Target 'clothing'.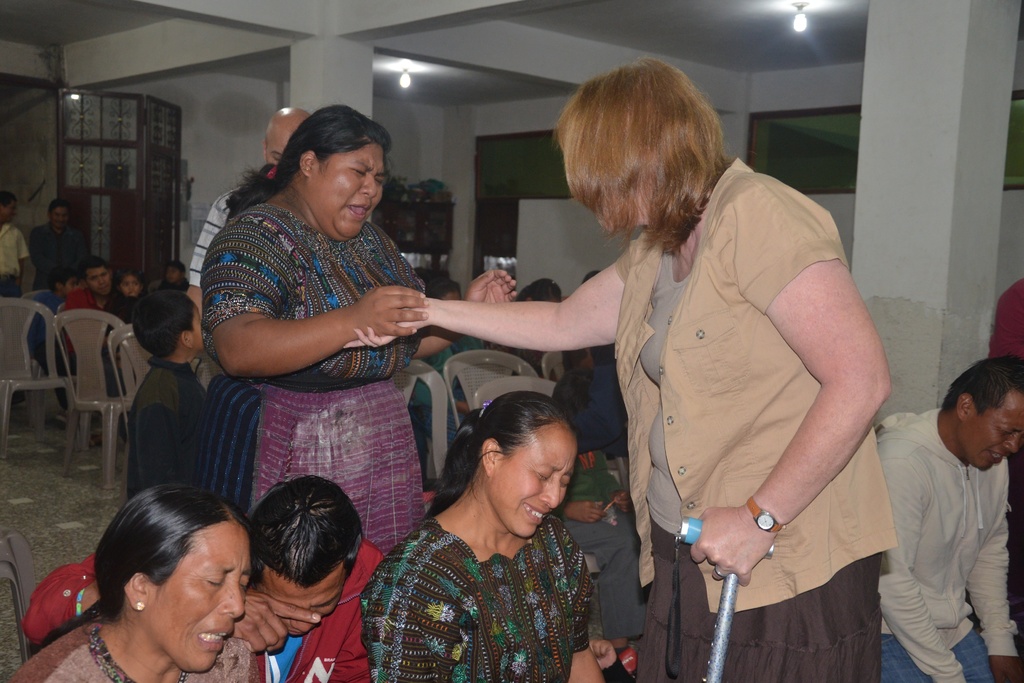
Target region: l=353, t=484, r=612, b=675.
